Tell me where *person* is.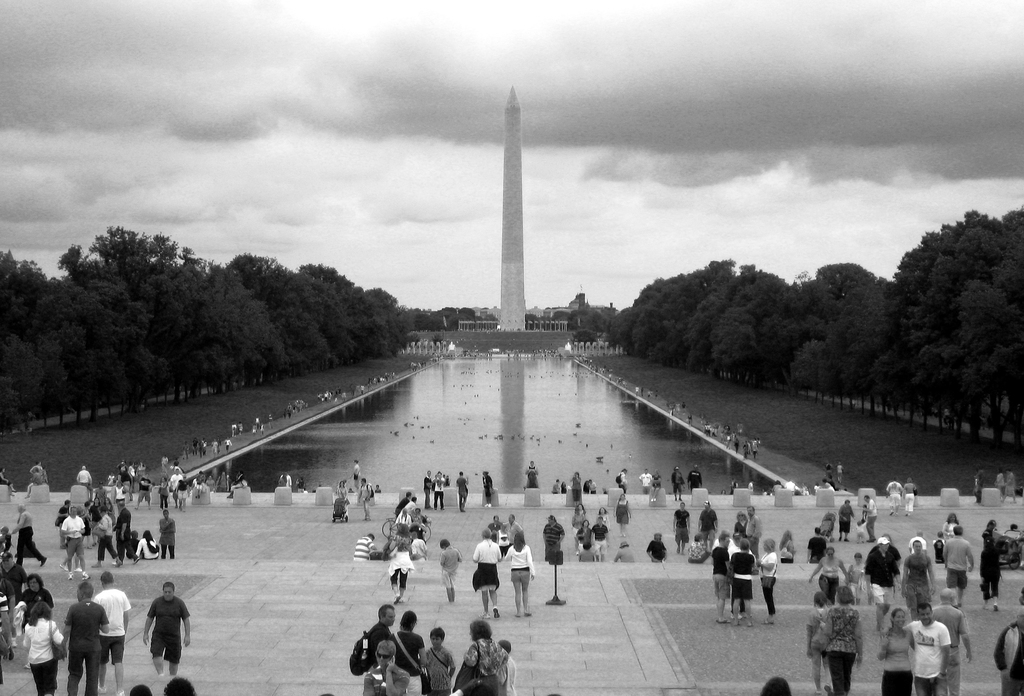
*person* is at region(937, 533, 947, 565).
